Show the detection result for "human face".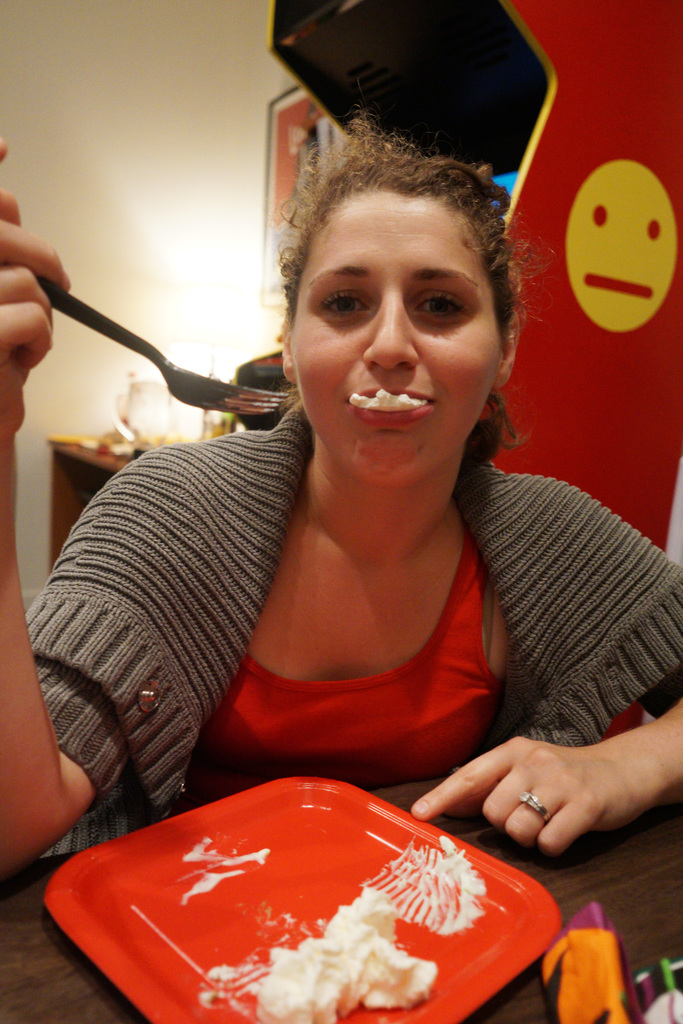
select_region(286, 197, 500, 486).
